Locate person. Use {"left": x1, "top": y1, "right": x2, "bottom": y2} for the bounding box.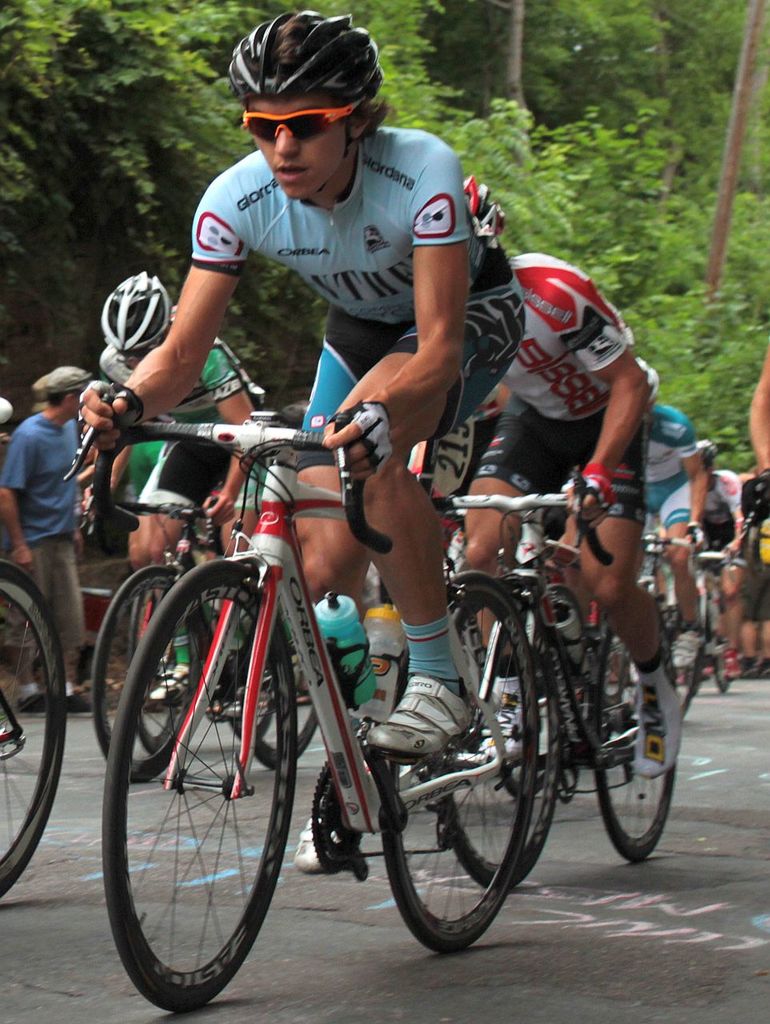
{"left": 1, "top": 355, "right": 78, "bottom": 725}.
